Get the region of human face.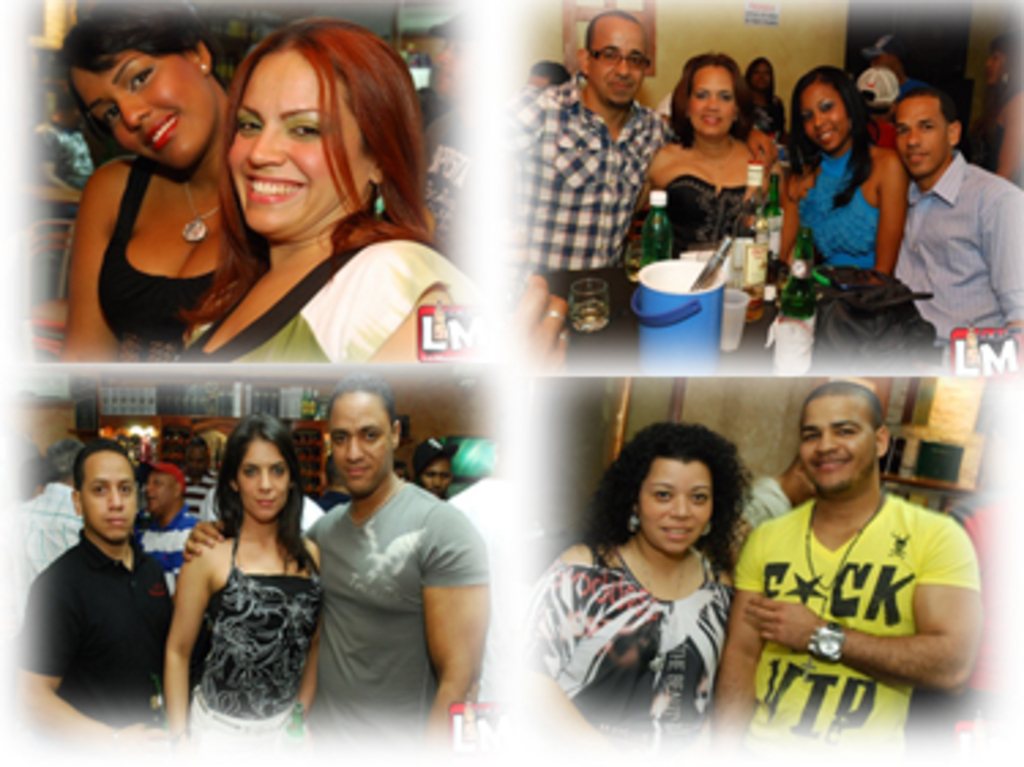
detection(797, 396, 879, 494).
